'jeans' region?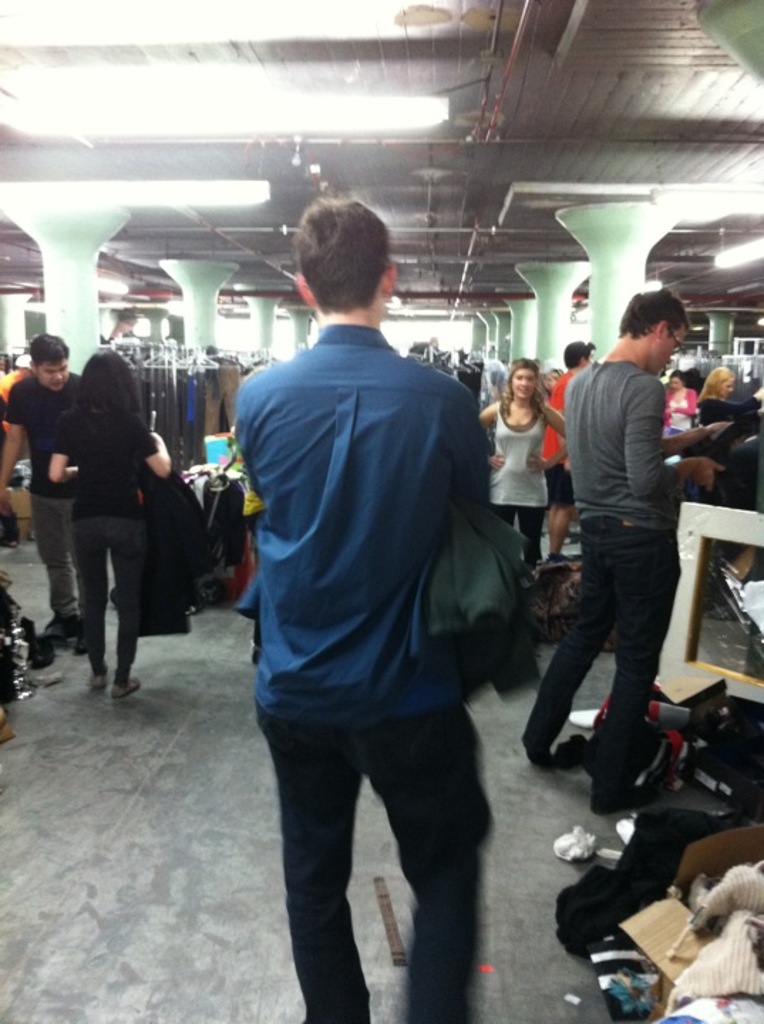
158 361 209 469
